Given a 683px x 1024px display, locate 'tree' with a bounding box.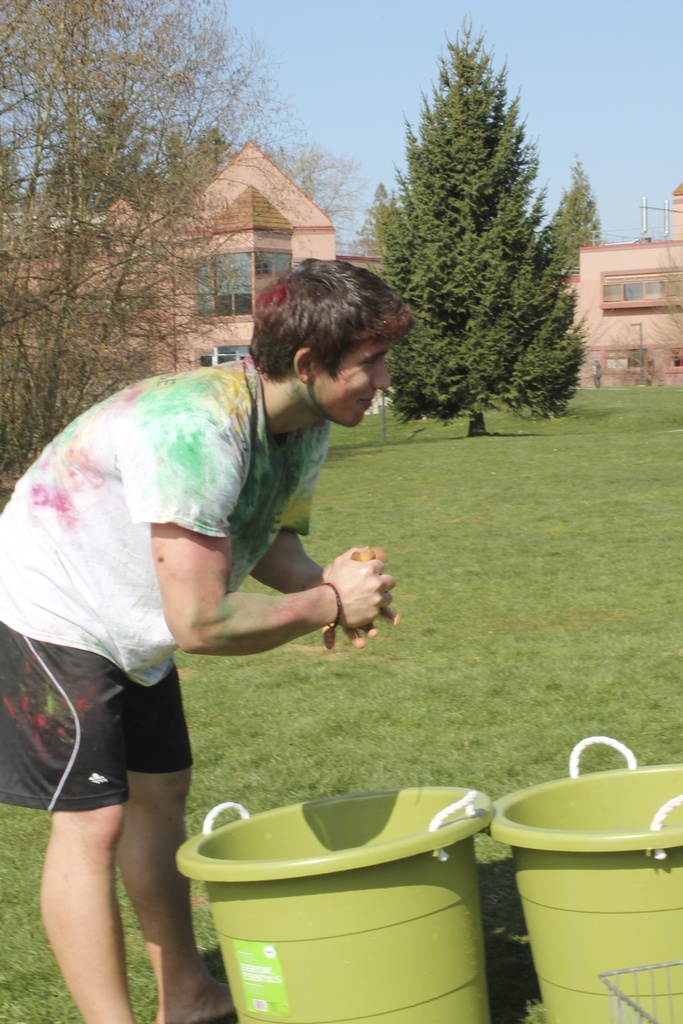
Located: Rect(255, 139, 355, 251).
